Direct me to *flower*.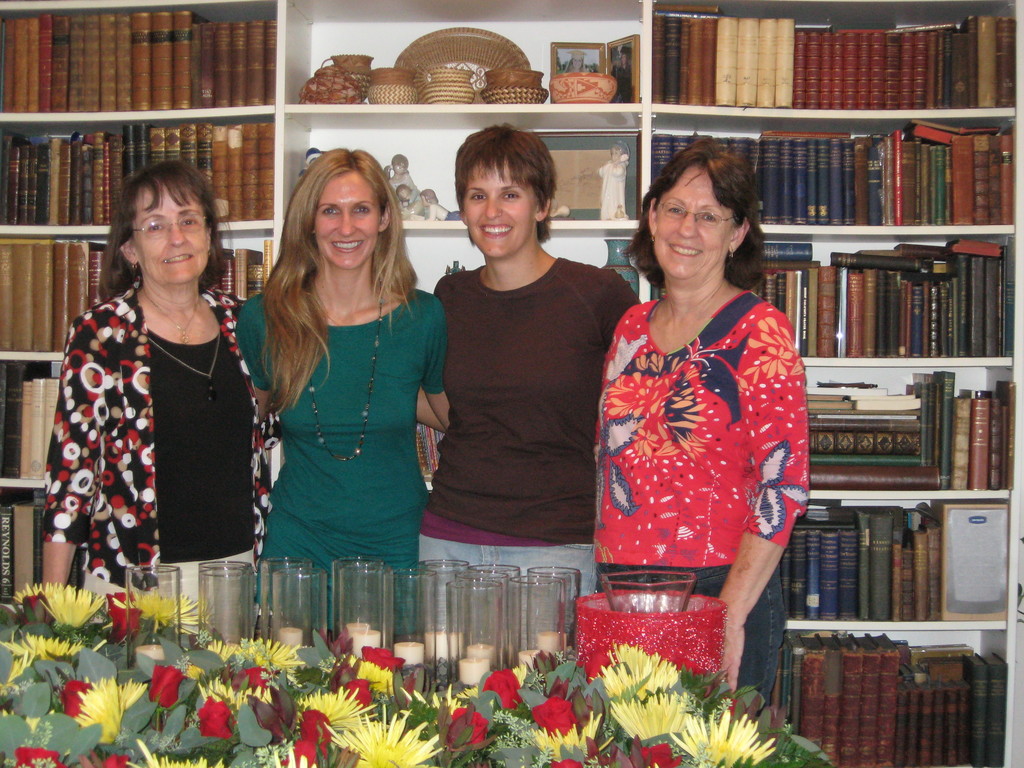
Direction: (361, 644, 406, 672).
